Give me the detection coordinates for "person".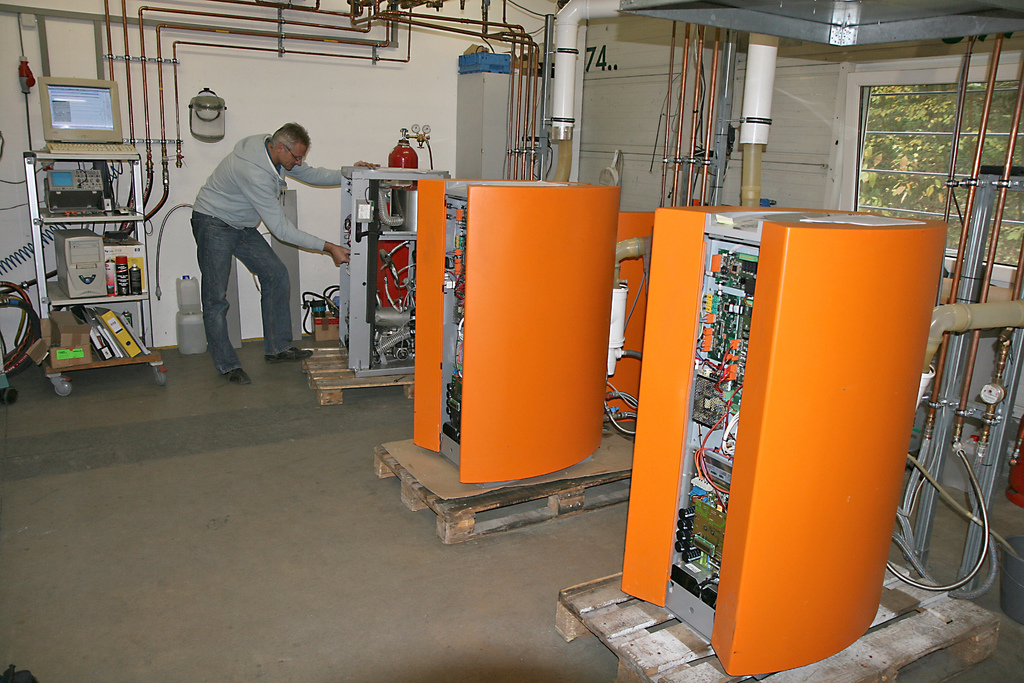
box(192, 121, 381, 383).
